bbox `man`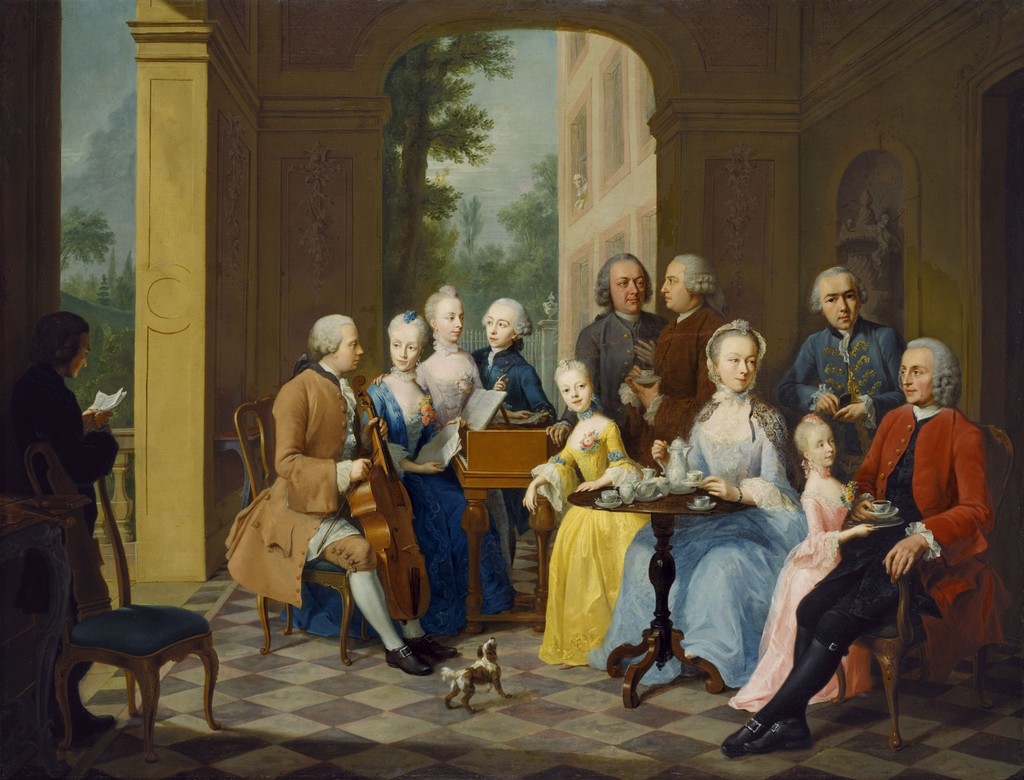
<bbox>616, 254, 733, 480</bbox>
